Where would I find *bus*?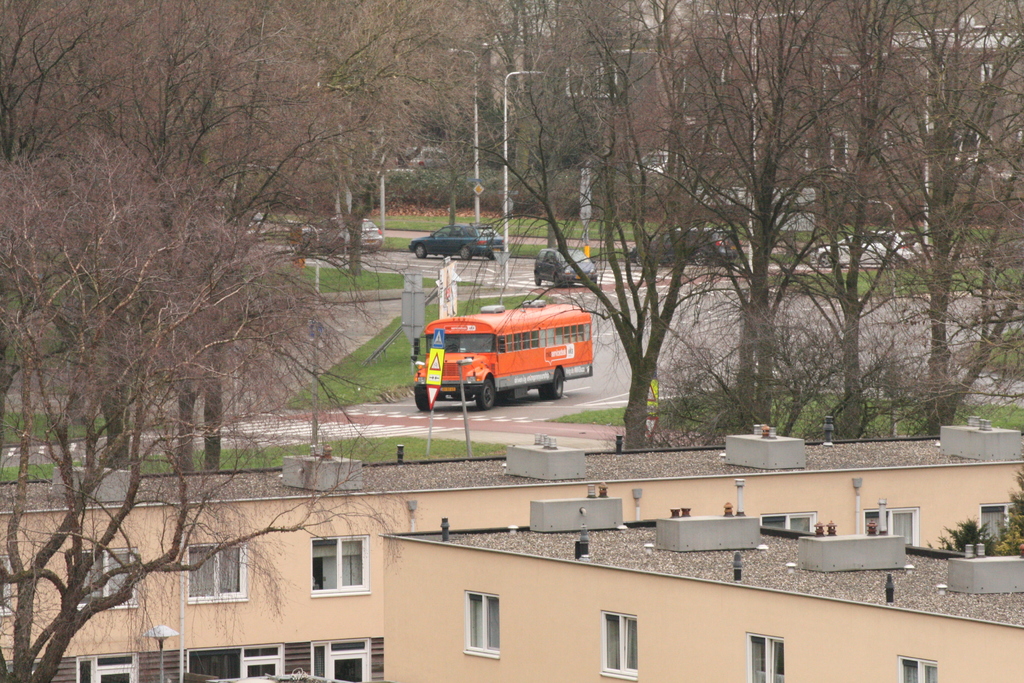
At <bbox>415, 298, 593, 411</bbox>.
